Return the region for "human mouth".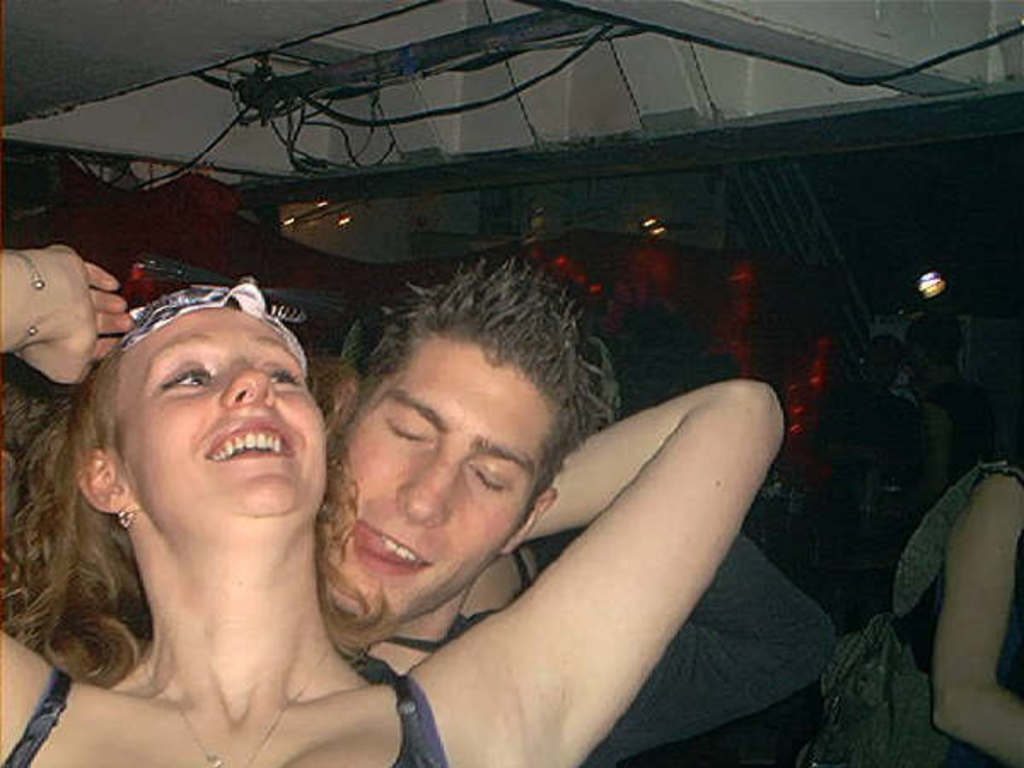
{"x1": 341, "y1": 514, "x2": 435, "y2": 601}.
